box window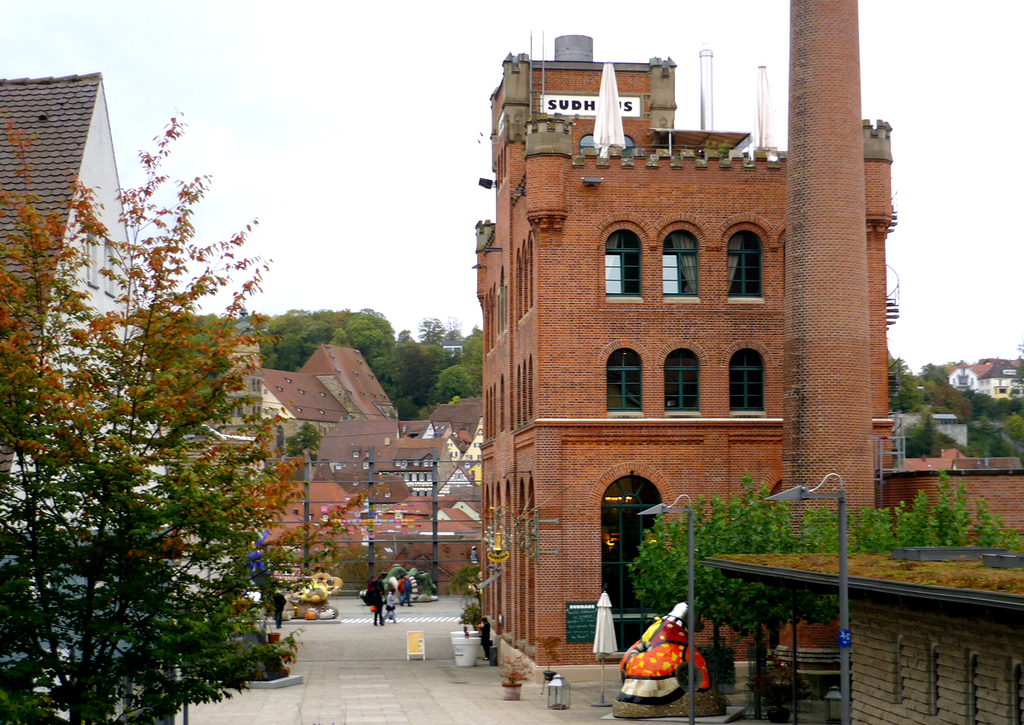
l=724, t=339, r=782, b=438
